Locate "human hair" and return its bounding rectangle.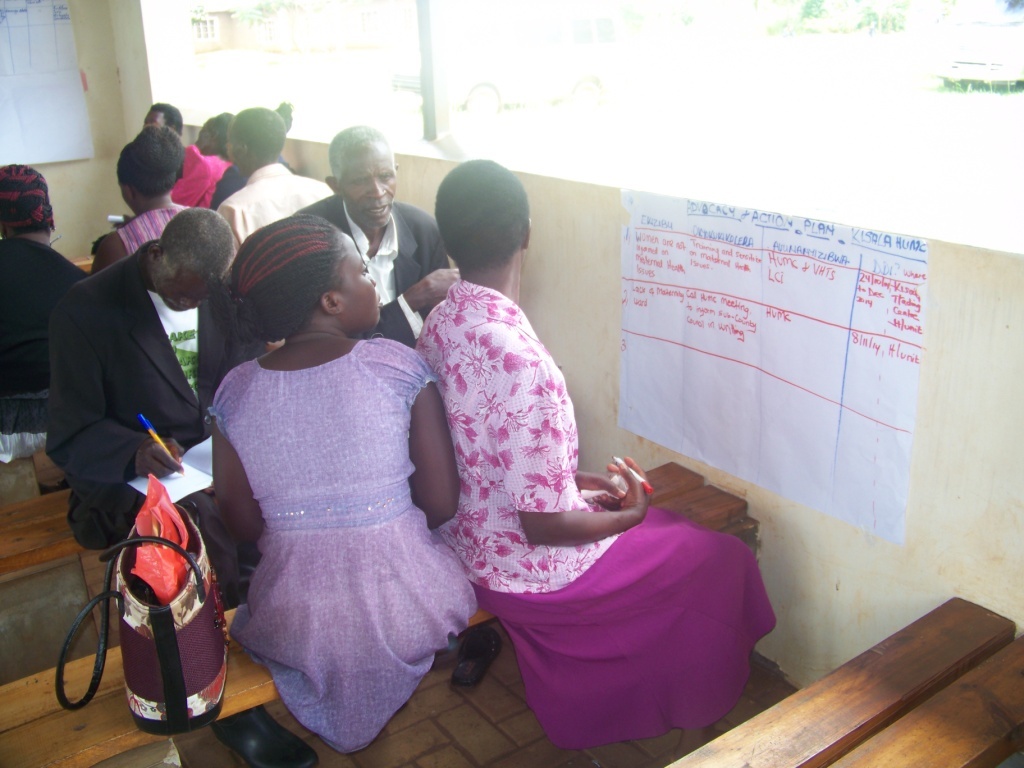
231,214,349,344.
